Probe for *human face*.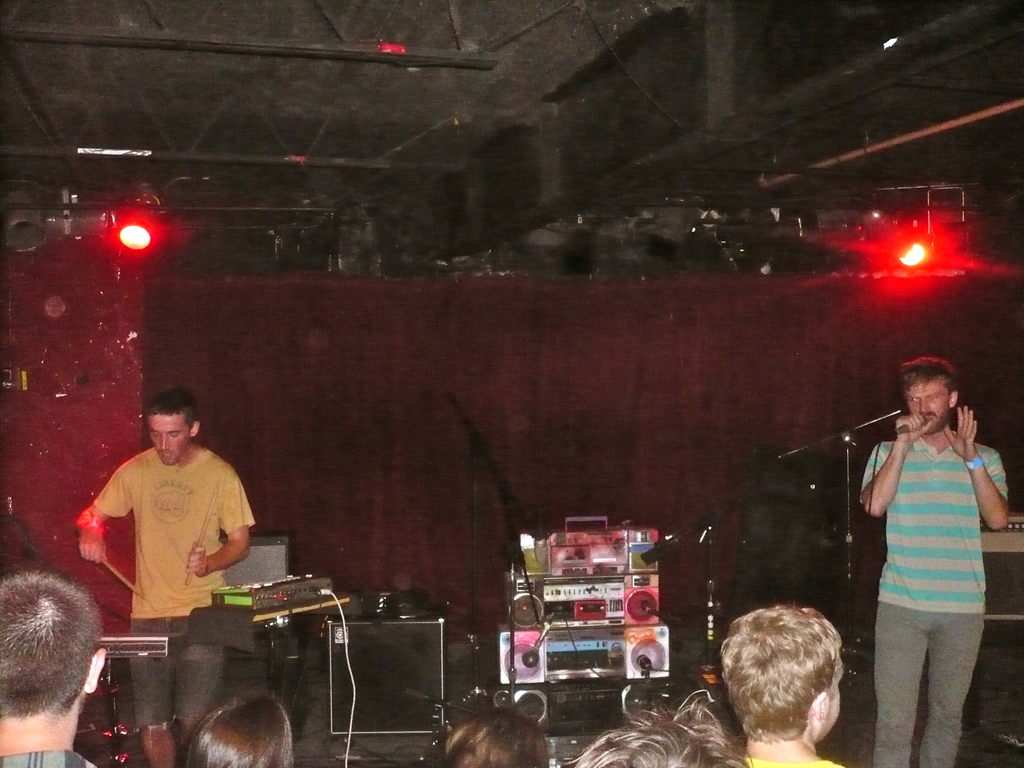
Probe result: [x1=909, y1=383, x2=951, y2=436].
